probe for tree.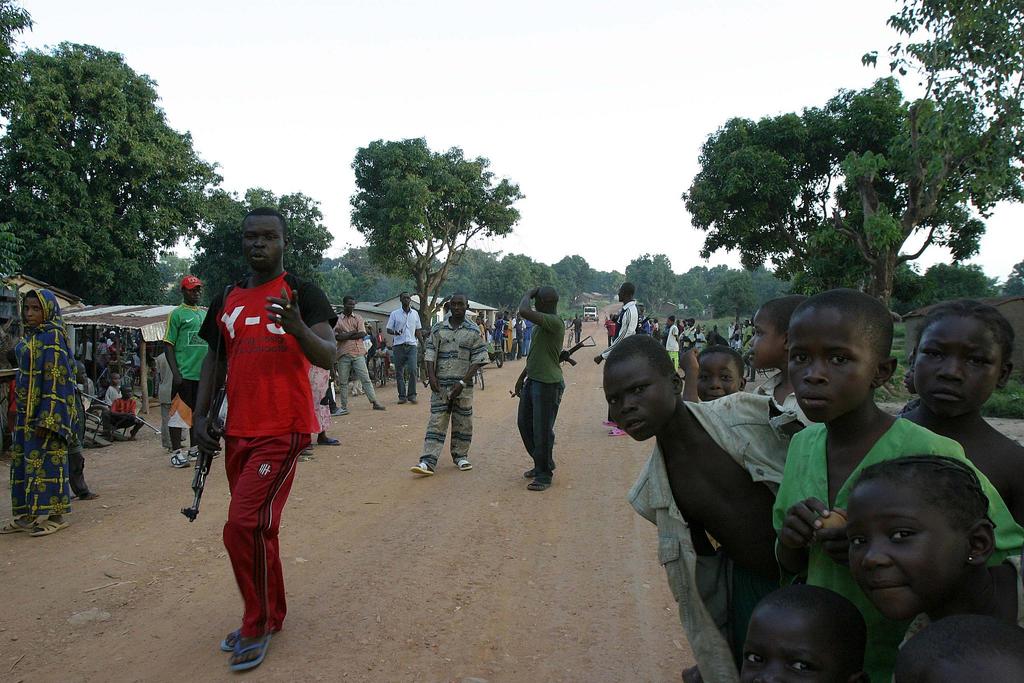
Probe result: (1, 0, 230, 309).
